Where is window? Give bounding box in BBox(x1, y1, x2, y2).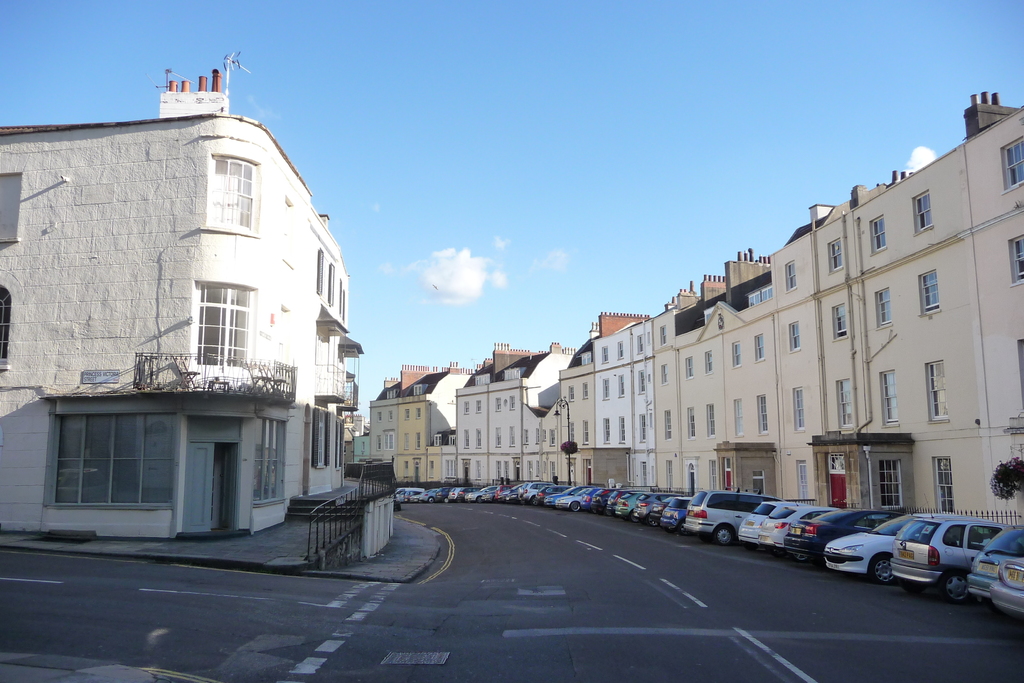
BBox(872, 286, 891, 331).
